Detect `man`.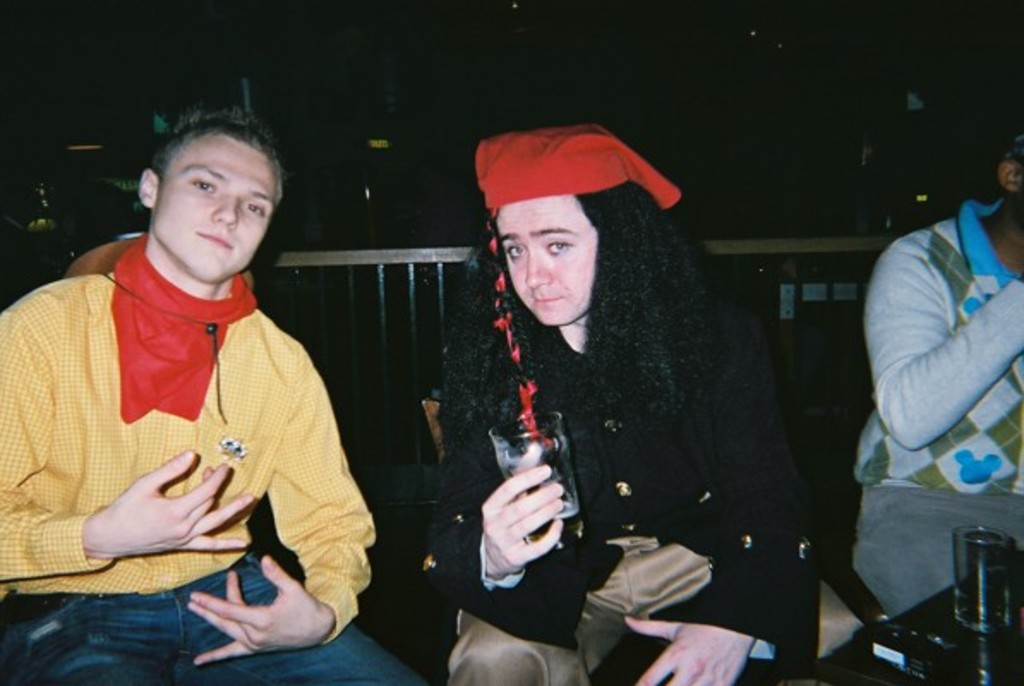
Detected at box=[12, 103, 374, 664].
